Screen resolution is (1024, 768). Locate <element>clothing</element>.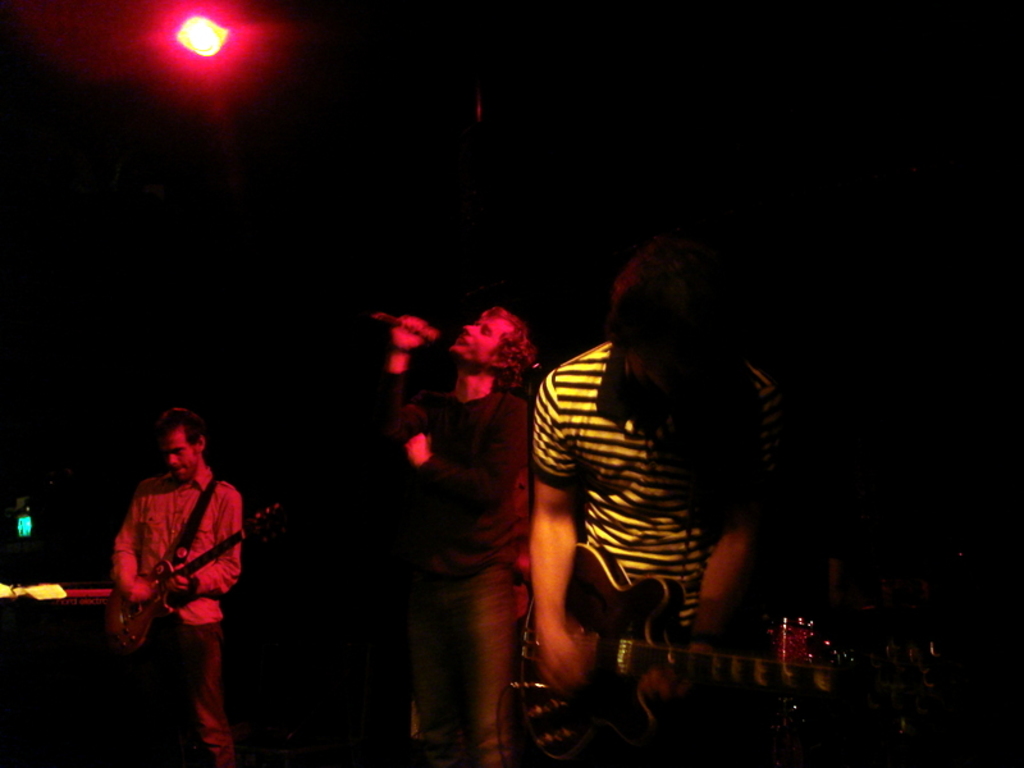
left=97, top=460, right=239, bottom=759.
